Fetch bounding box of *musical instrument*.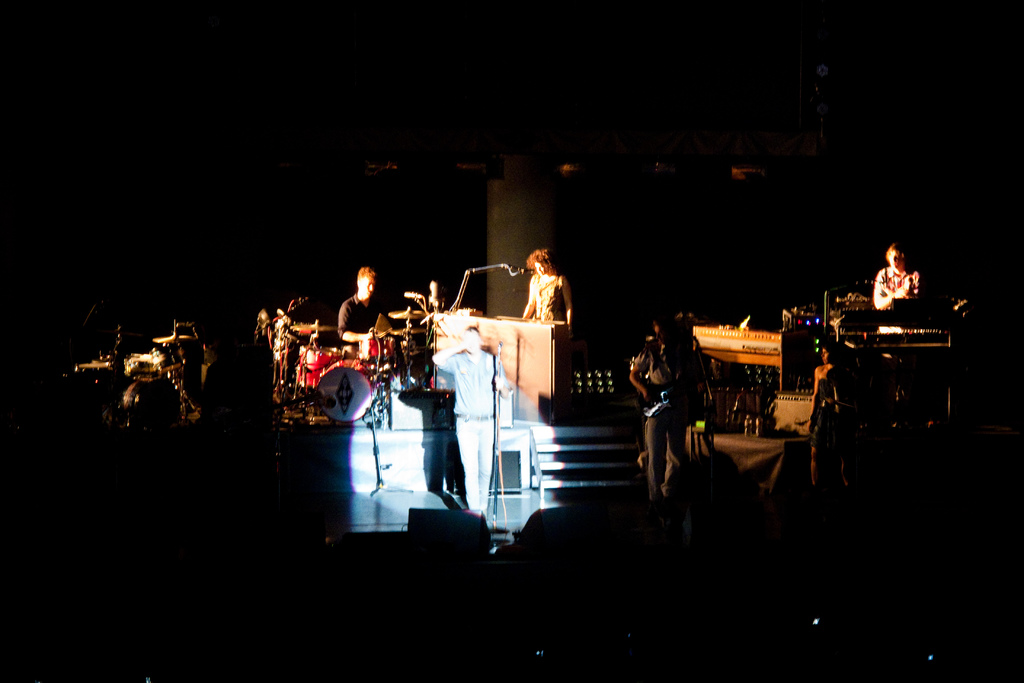
Bbox: 74/360/115/370.
